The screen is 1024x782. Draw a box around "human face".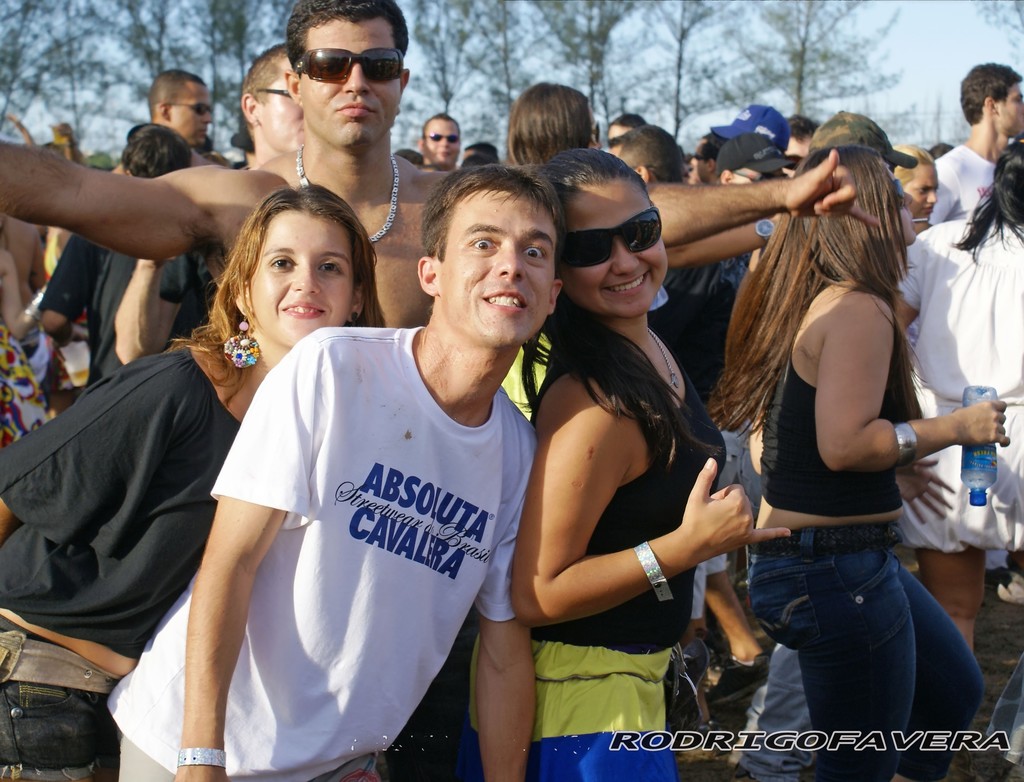
locate(299, 15, 405, 148).
